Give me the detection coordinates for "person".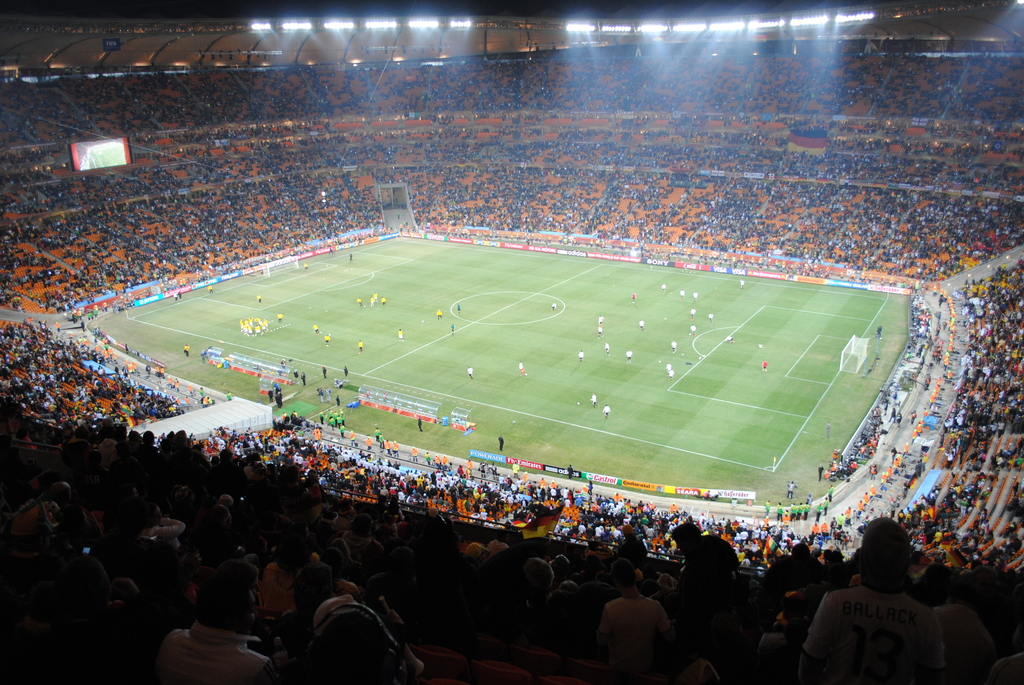
(x1=172, y1=292, x2=179, y2=301).
